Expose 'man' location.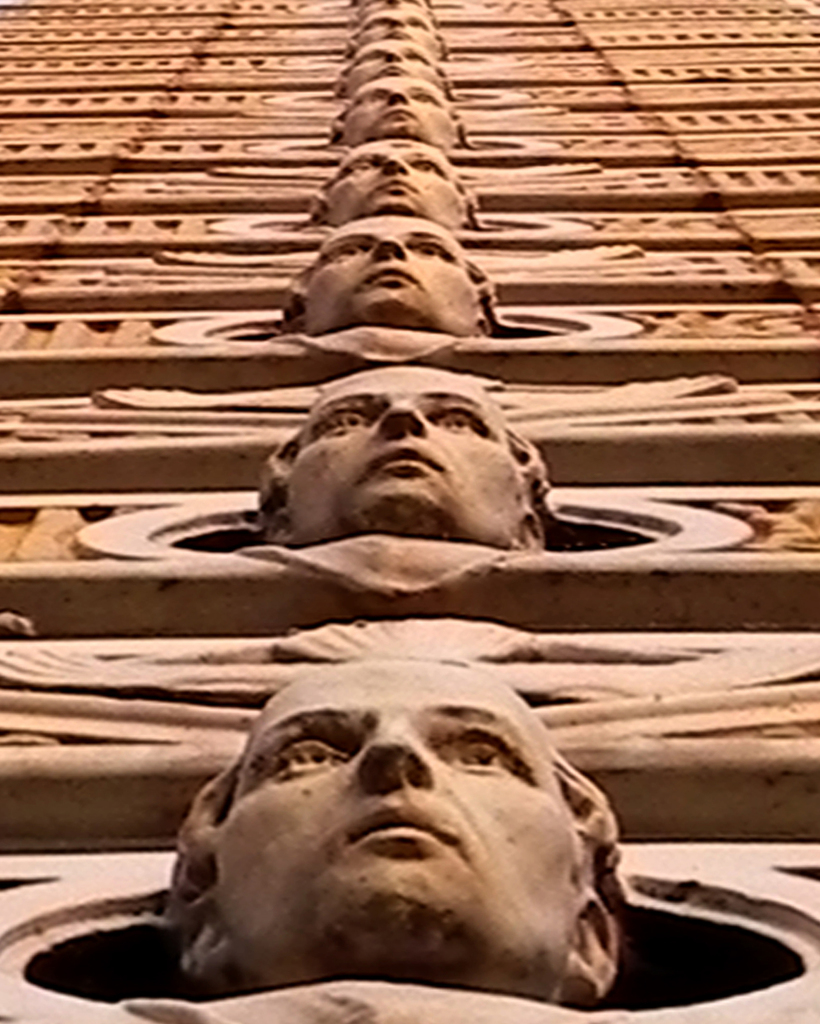
Exposed at box=[327, 72, 469, 147].
